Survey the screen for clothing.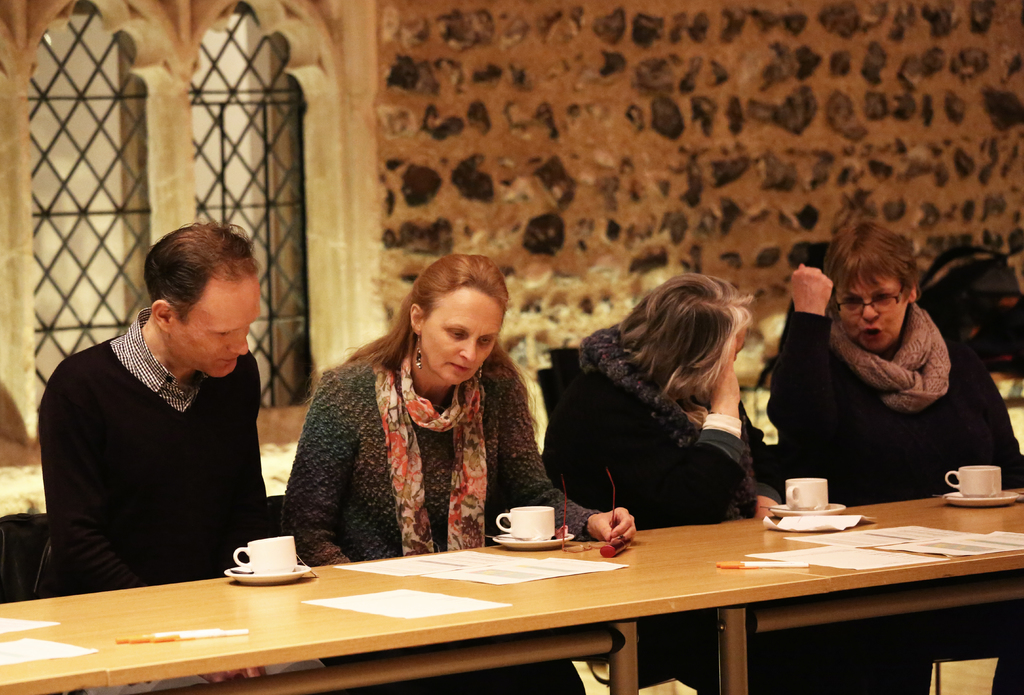
Survey found: {"left": 551, "top": 321, "right": 749, "bottom": 531}.
